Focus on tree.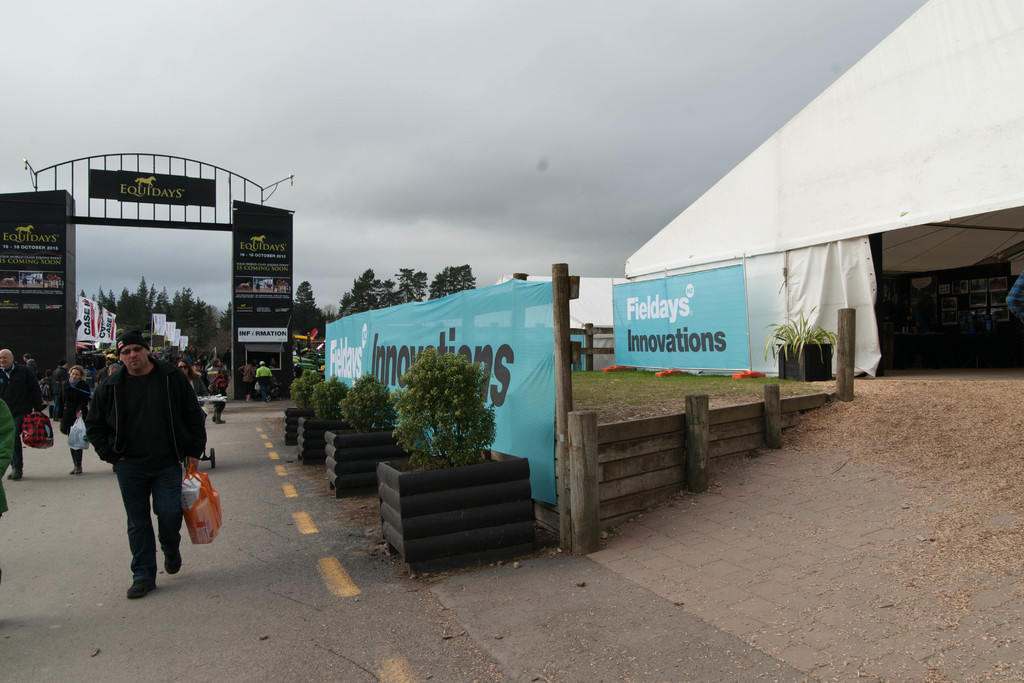
Focused at [left=294, top=279, right=339, bottom=322].
